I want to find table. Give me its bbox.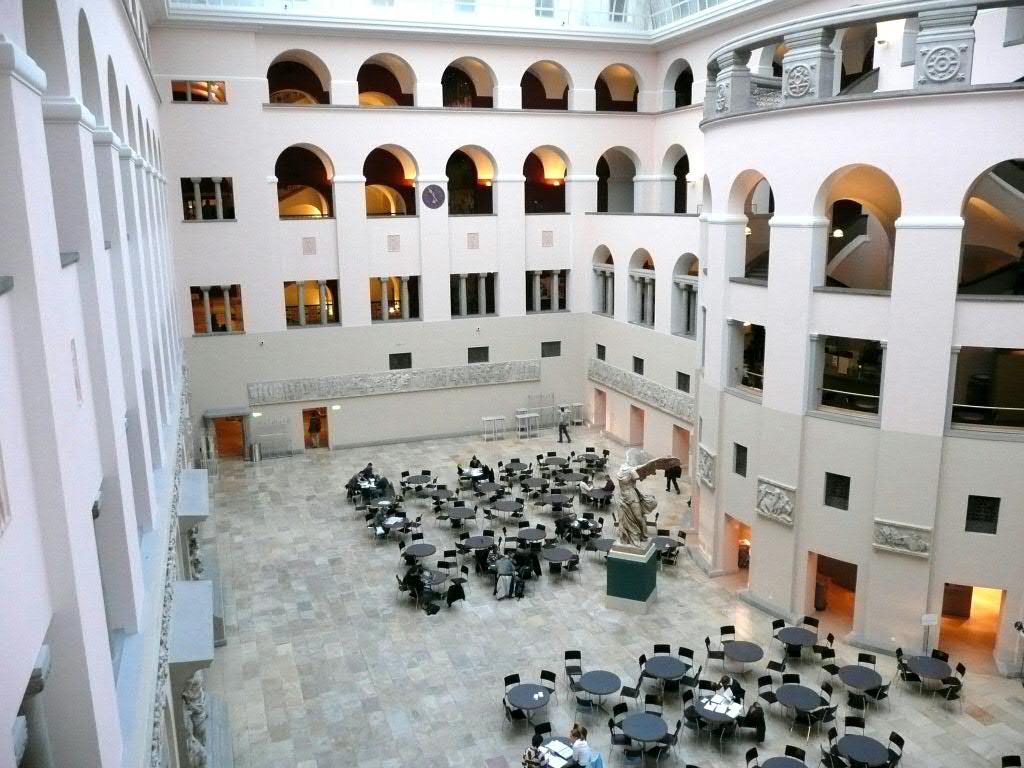
<box>589,539,614,551</box>.
